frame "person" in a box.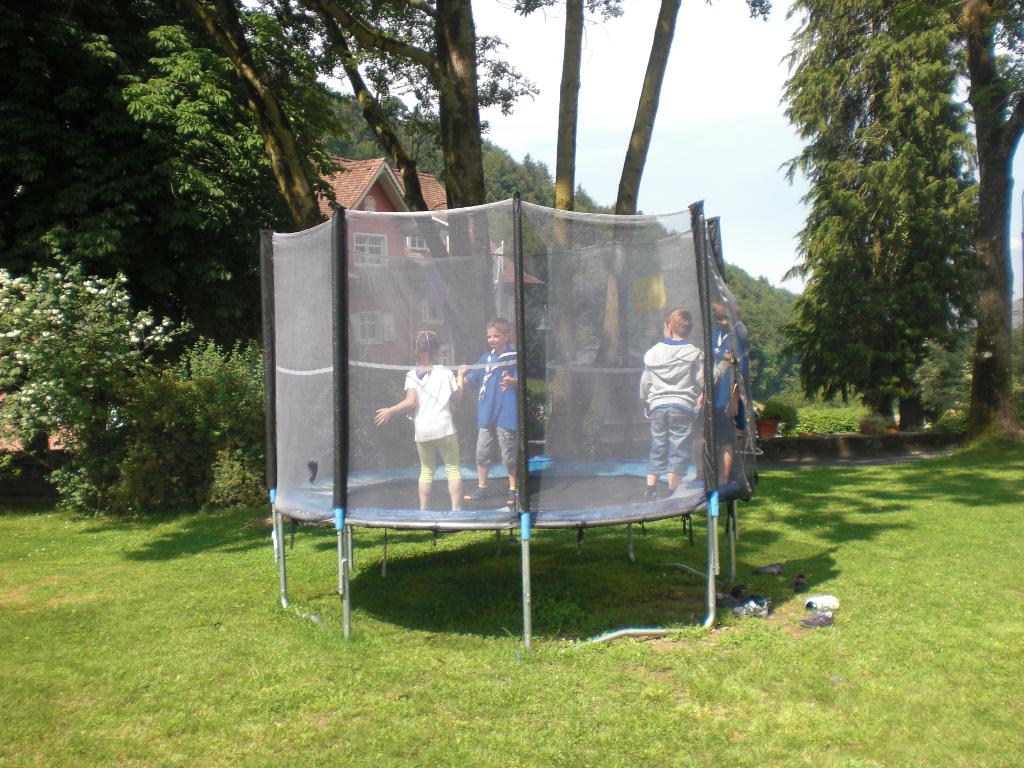
<box>372,330,463,514</box>.
